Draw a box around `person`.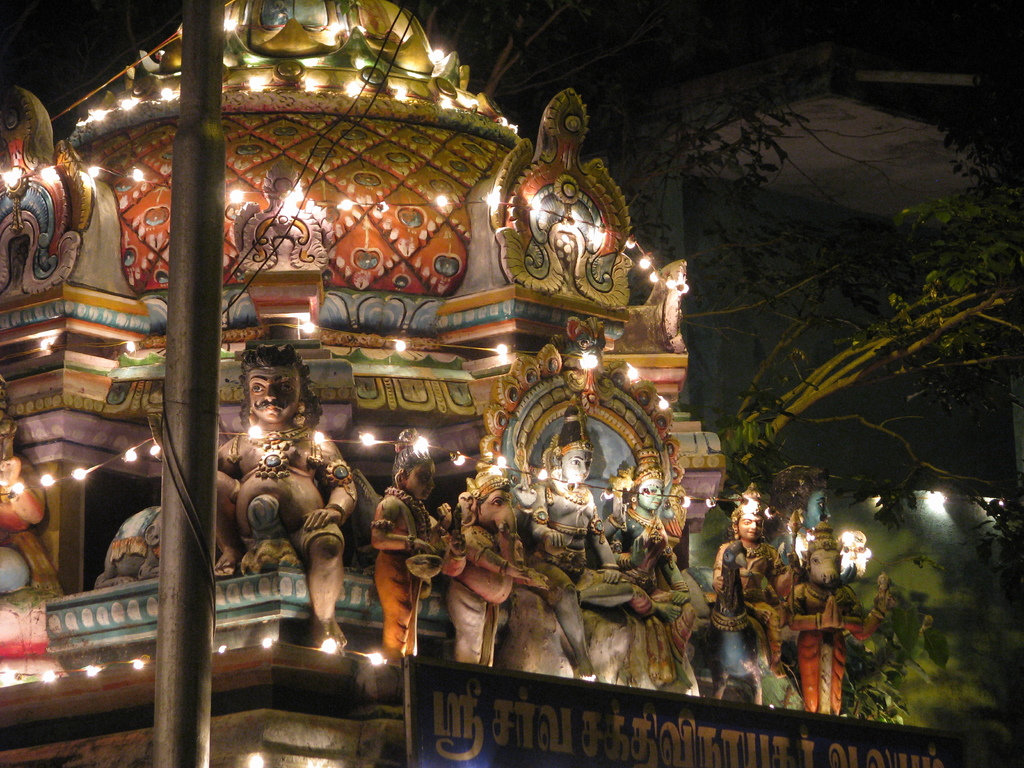
Rect(780, 520, 872, 724).
